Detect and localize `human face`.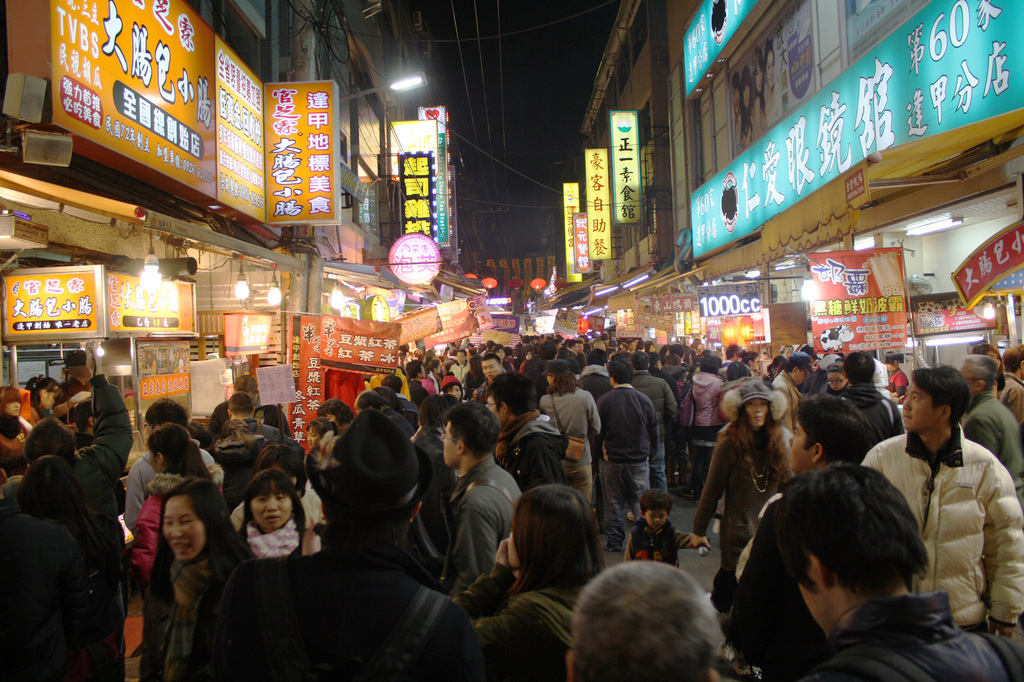
Localized at box(479, 363, 502, 377).
